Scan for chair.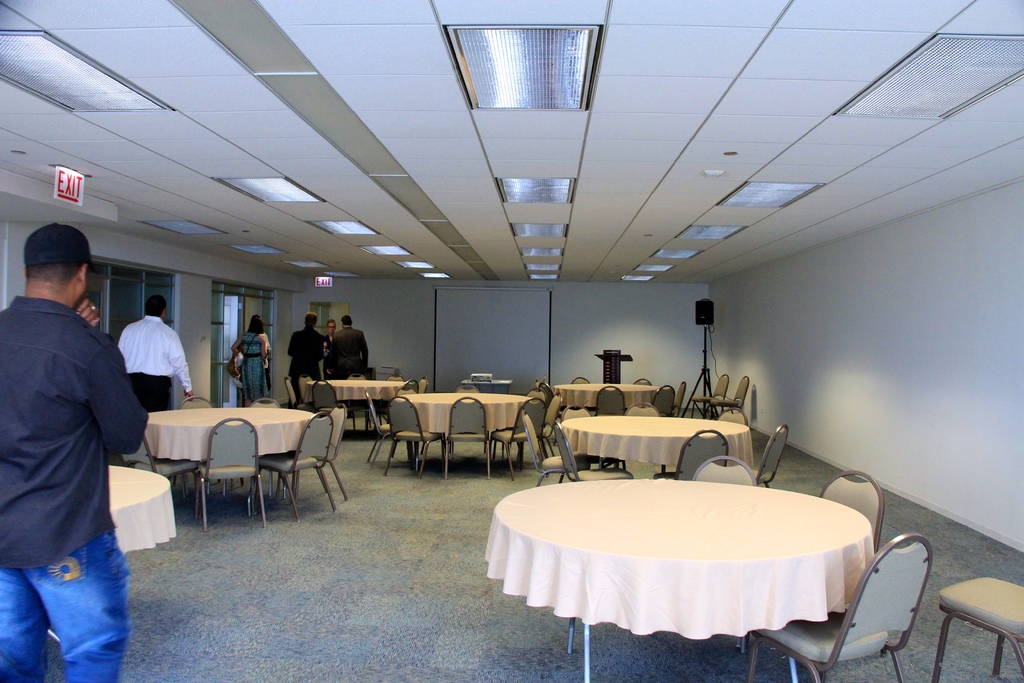
Scan result: <region>559, 405, 592, 418</region>.
